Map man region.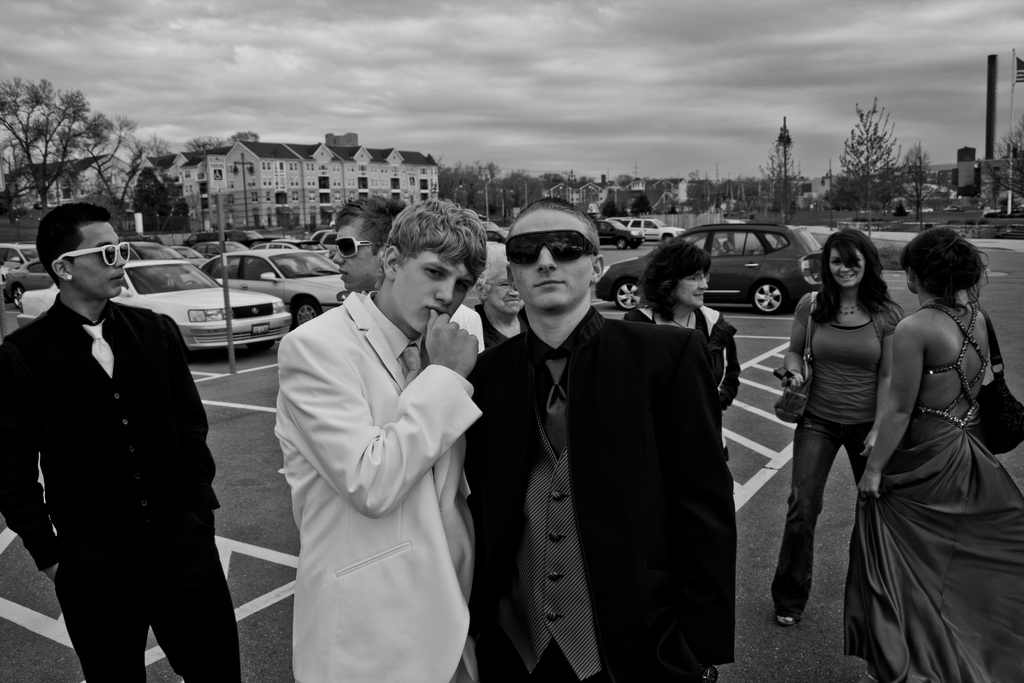
Mapped to 271,197,490,682.
